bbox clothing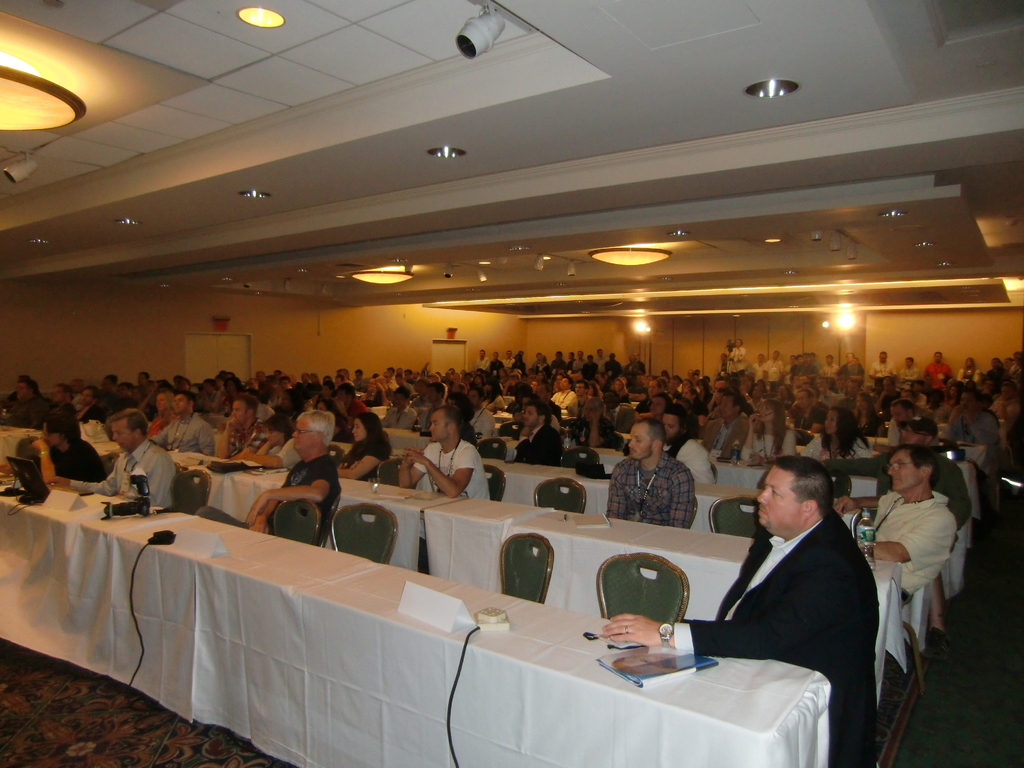
detection(22, 383, 55, 427)
